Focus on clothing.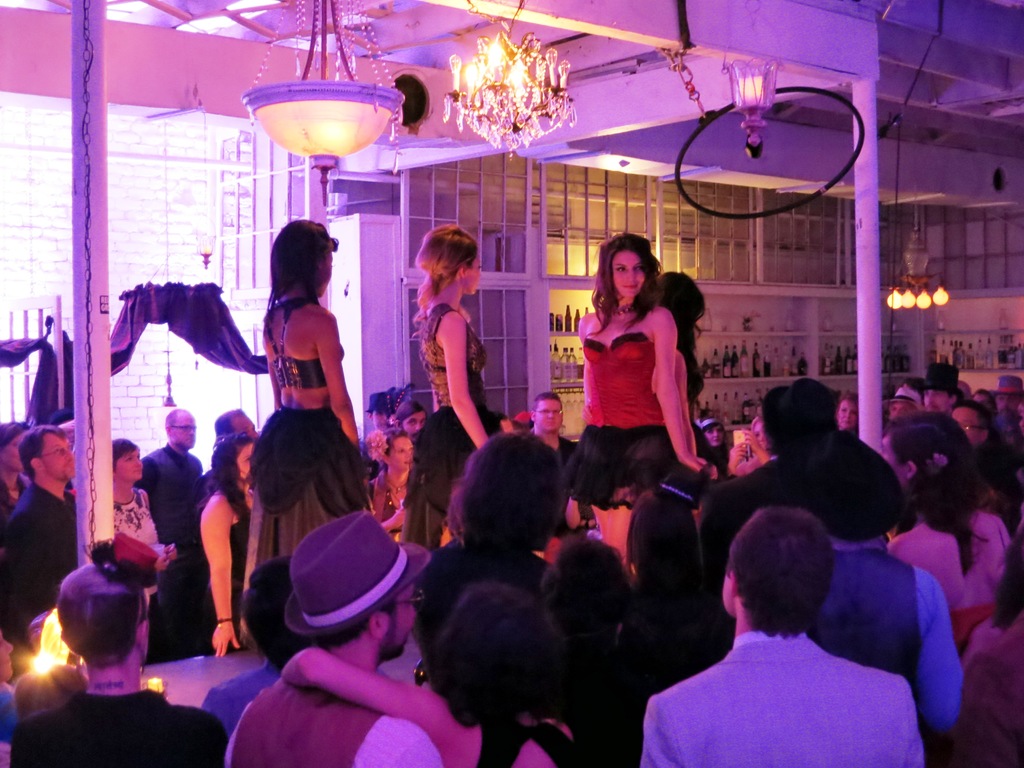
Focused at {"left": 140, "top": 444, "right": 203, "bottom": 657}.
